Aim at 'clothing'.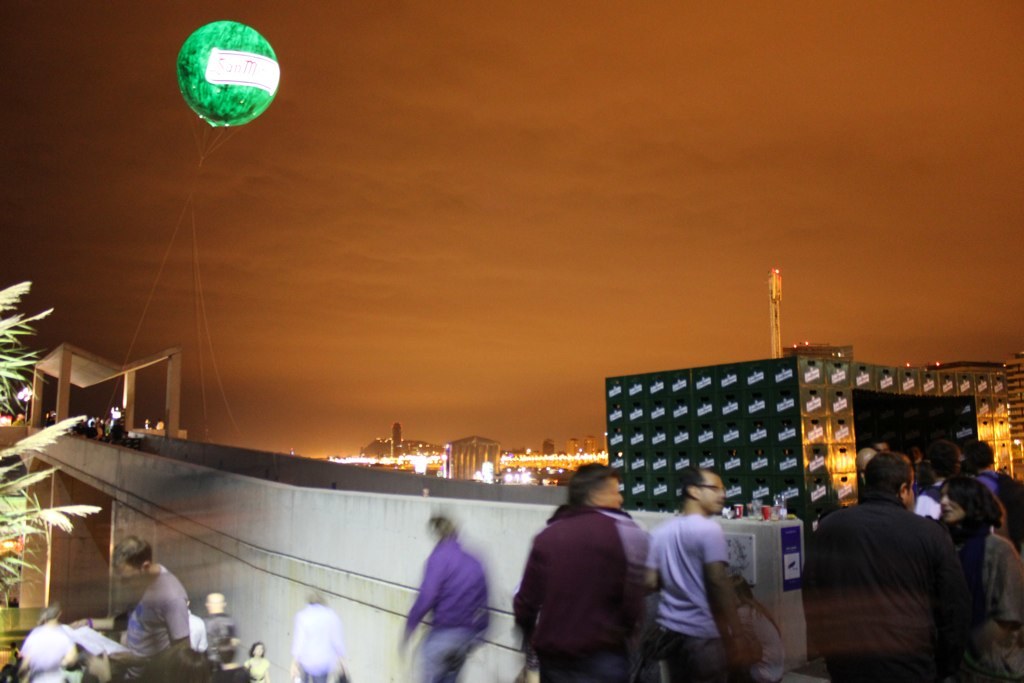
Aimed at region(640, 512, 729, 682).
